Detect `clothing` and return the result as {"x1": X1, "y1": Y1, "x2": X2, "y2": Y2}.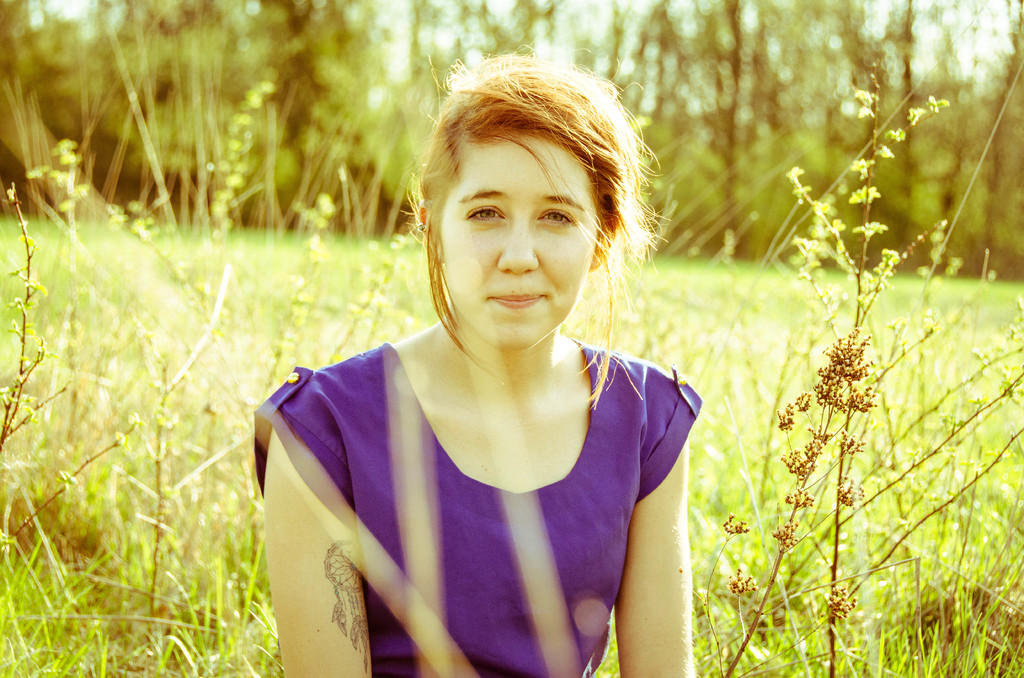
{"x1": 299, "y1": 282, "x2": 700, "y2": 672}.
